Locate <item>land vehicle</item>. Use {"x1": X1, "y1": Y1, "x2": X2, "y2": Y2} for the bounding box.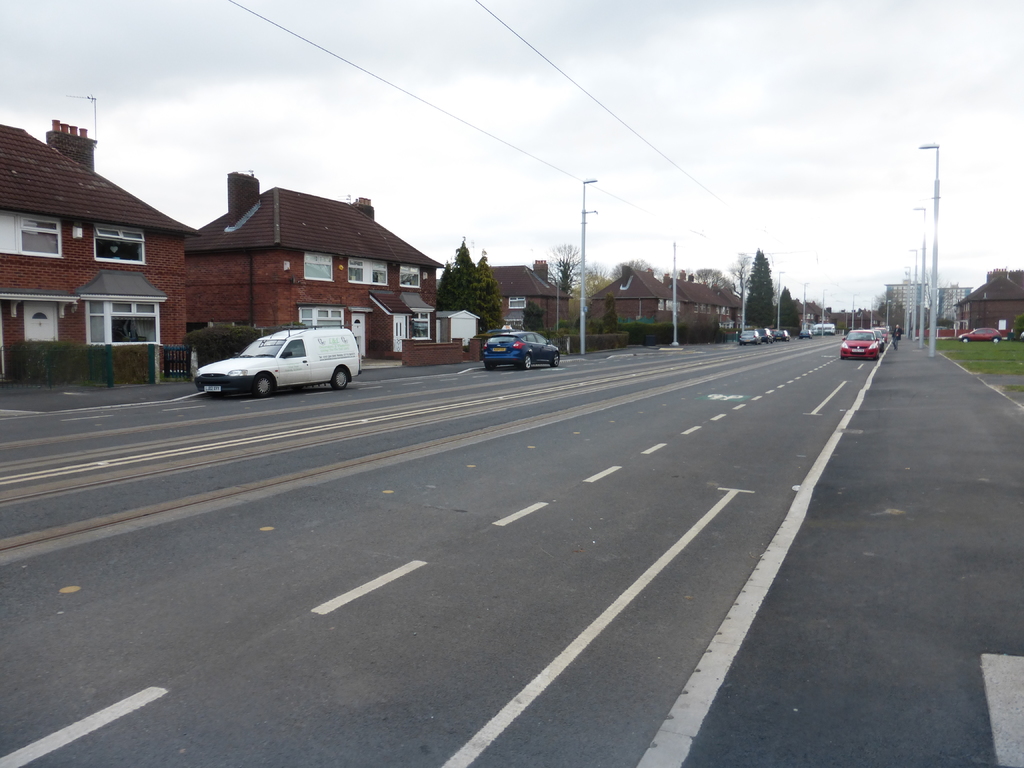
{"x1": 194, "y1": 328, "x2": 359, "y2": 396}.
